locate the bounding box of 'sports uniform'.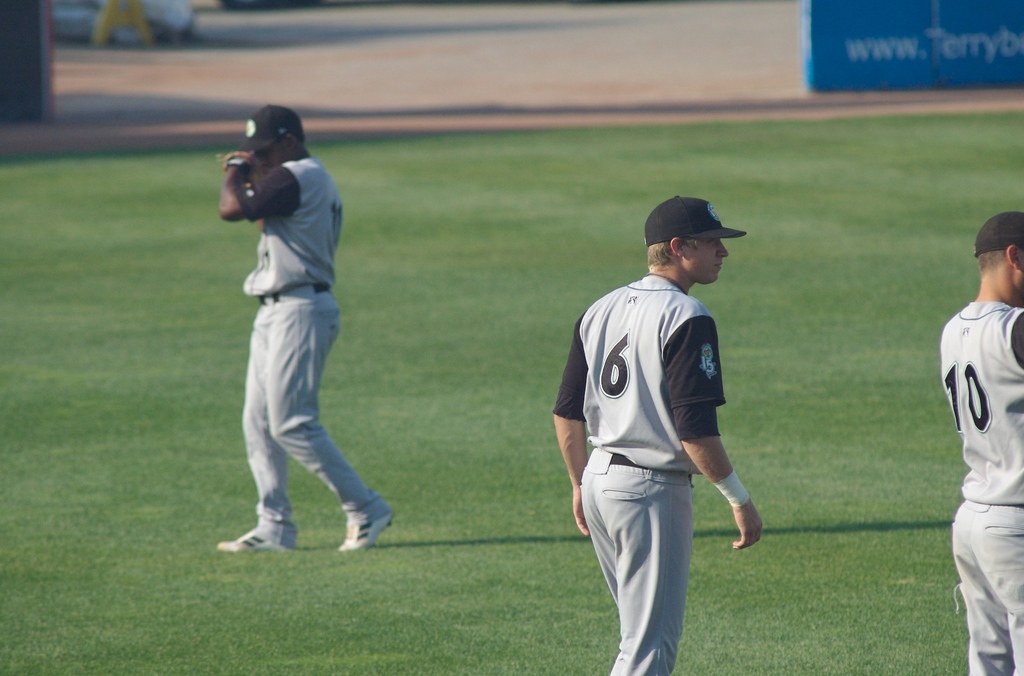
Bounding box: {"x1": 555, "y1": 262, "x2": 722, "y2": 675}.
